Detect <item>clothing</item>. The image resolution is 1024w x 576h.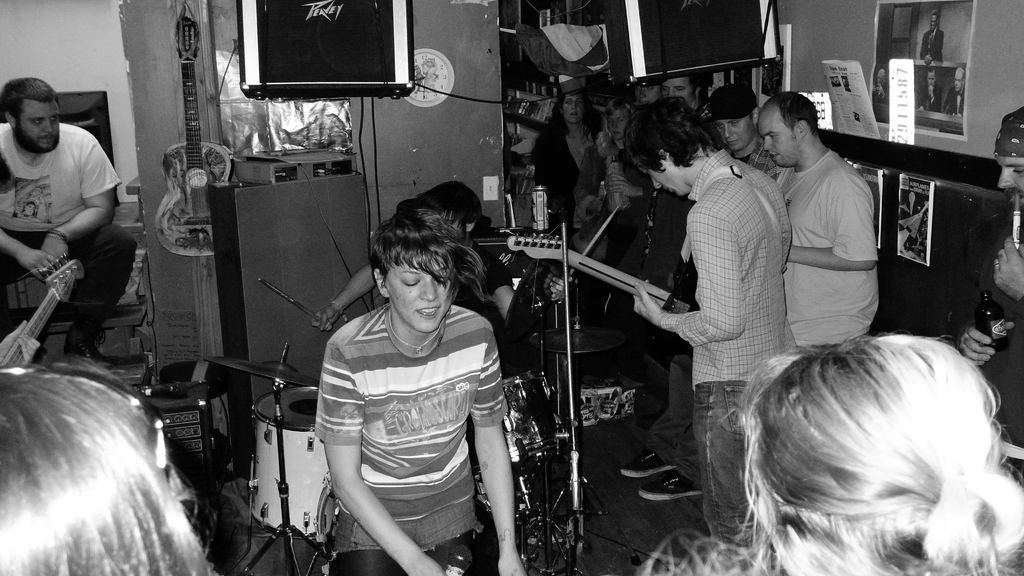
detection(723, 141, 796, 186).
